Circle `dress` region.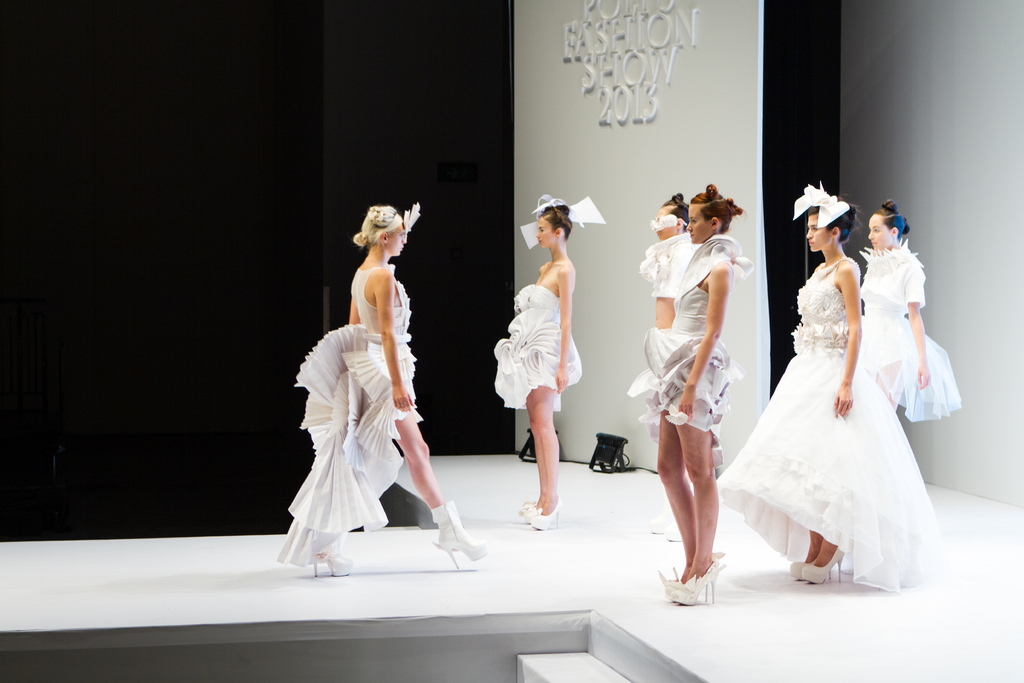
Region: (275, 261, 417, 563).
